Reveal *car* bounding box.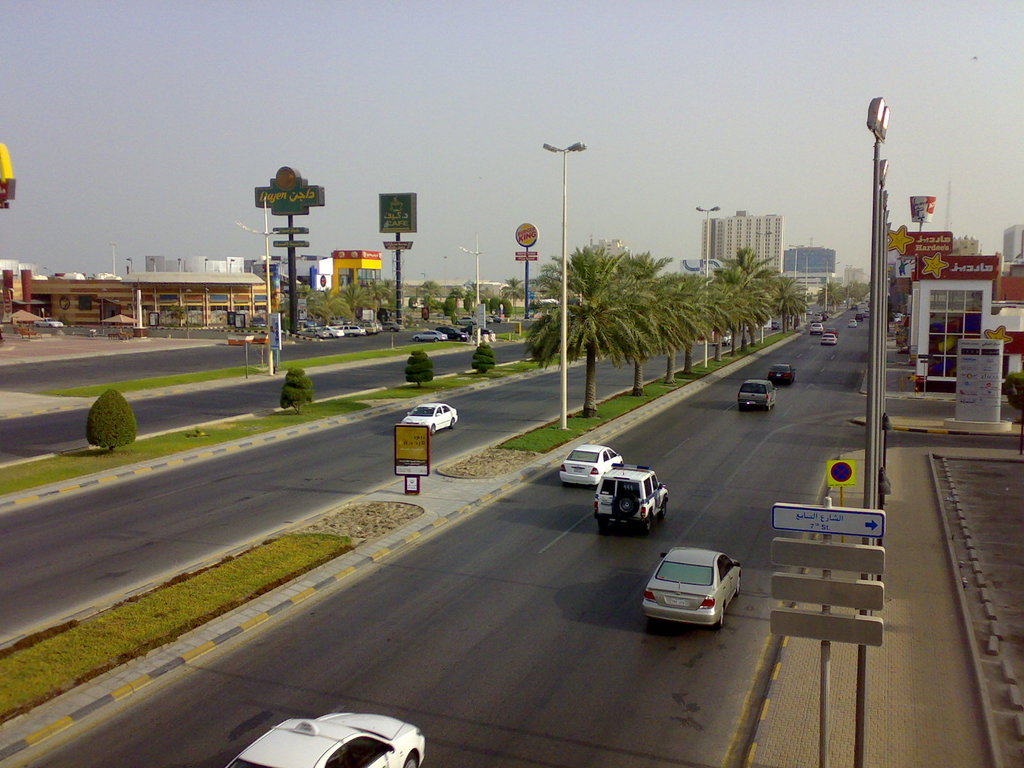
Revealed: [412, 328, 446, 340].
